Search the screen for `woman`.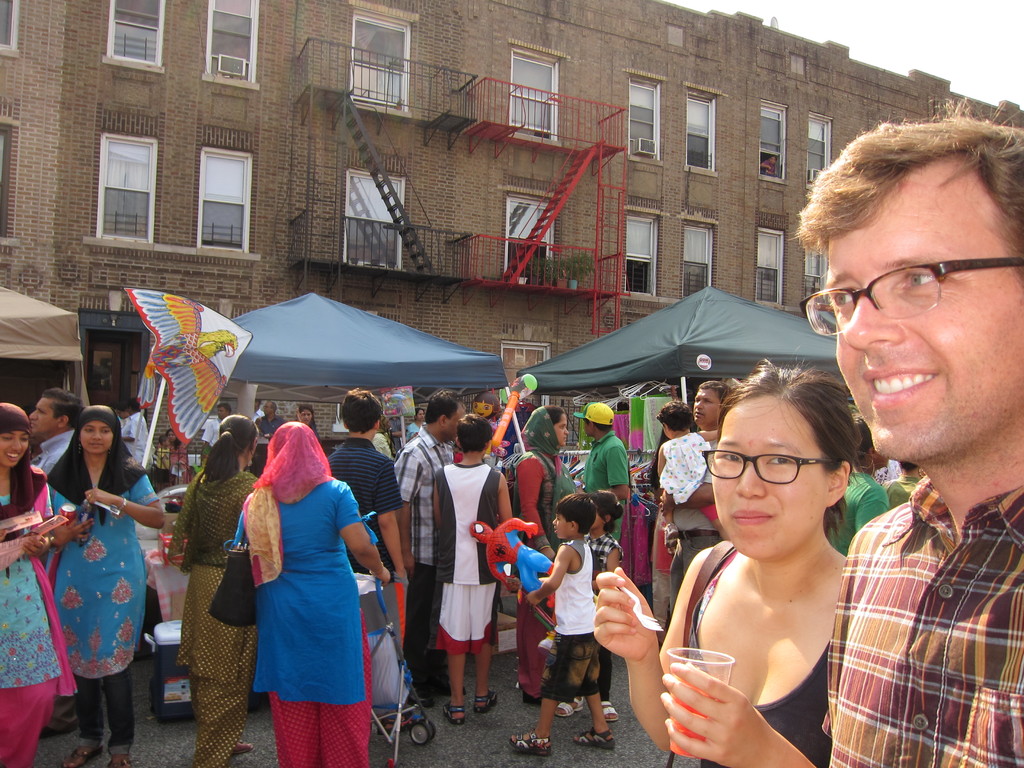
Found at 43:404:163:767.
